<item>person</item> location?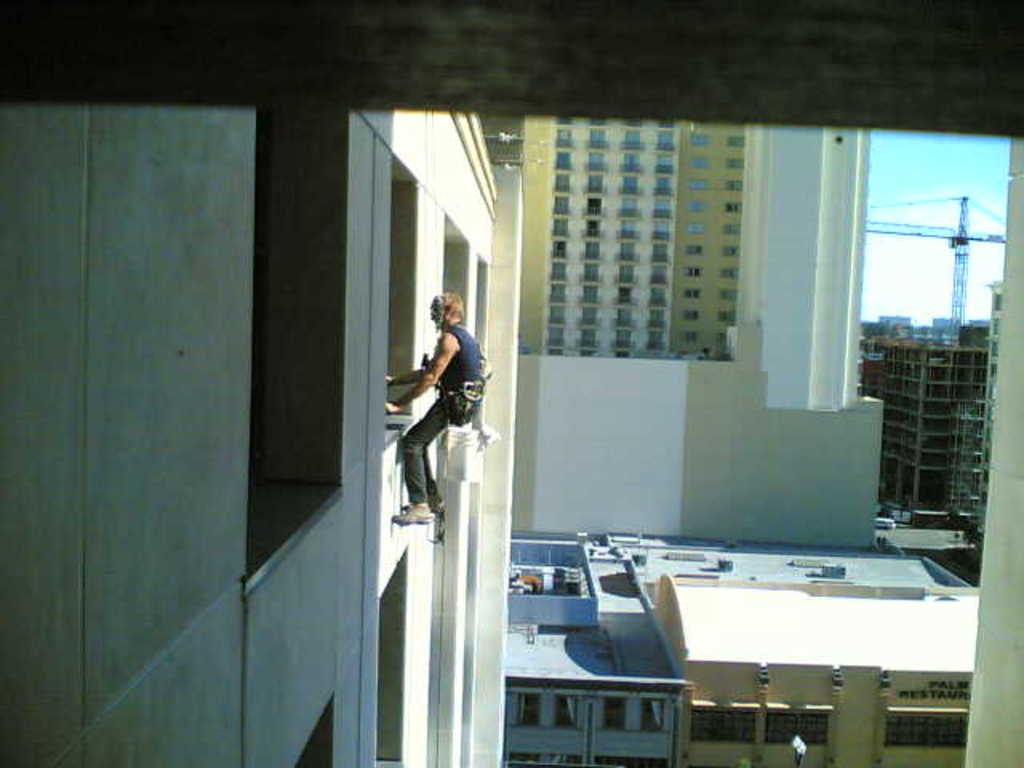
left=386, top=294, right=485, bottom=525
